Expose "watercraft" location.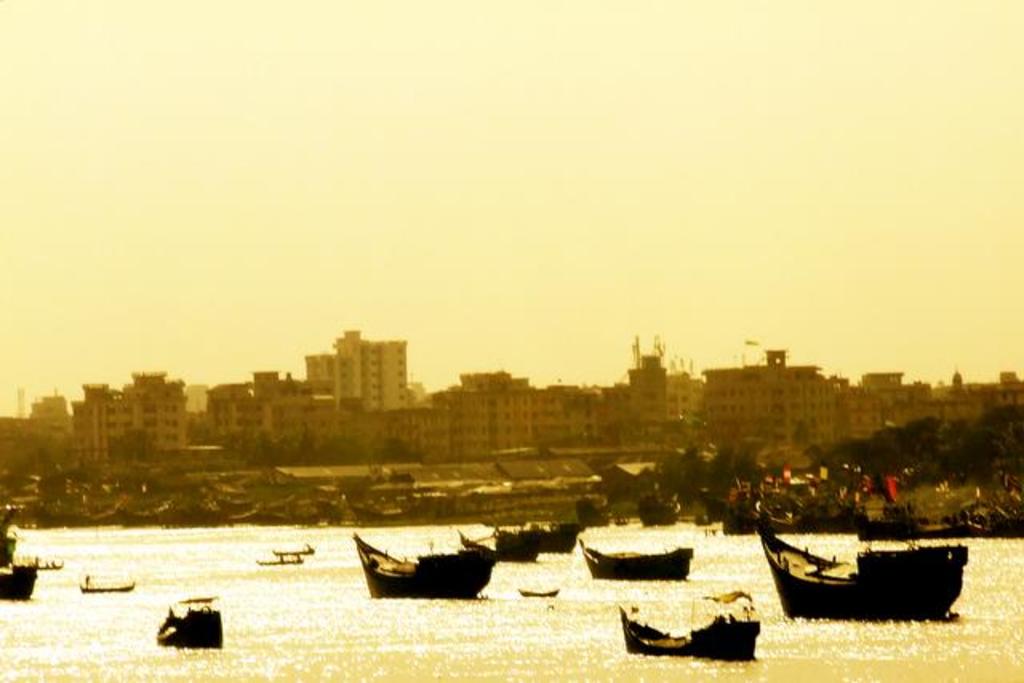
Exposed at (left=523, top=587, right=560, bottom=598).
